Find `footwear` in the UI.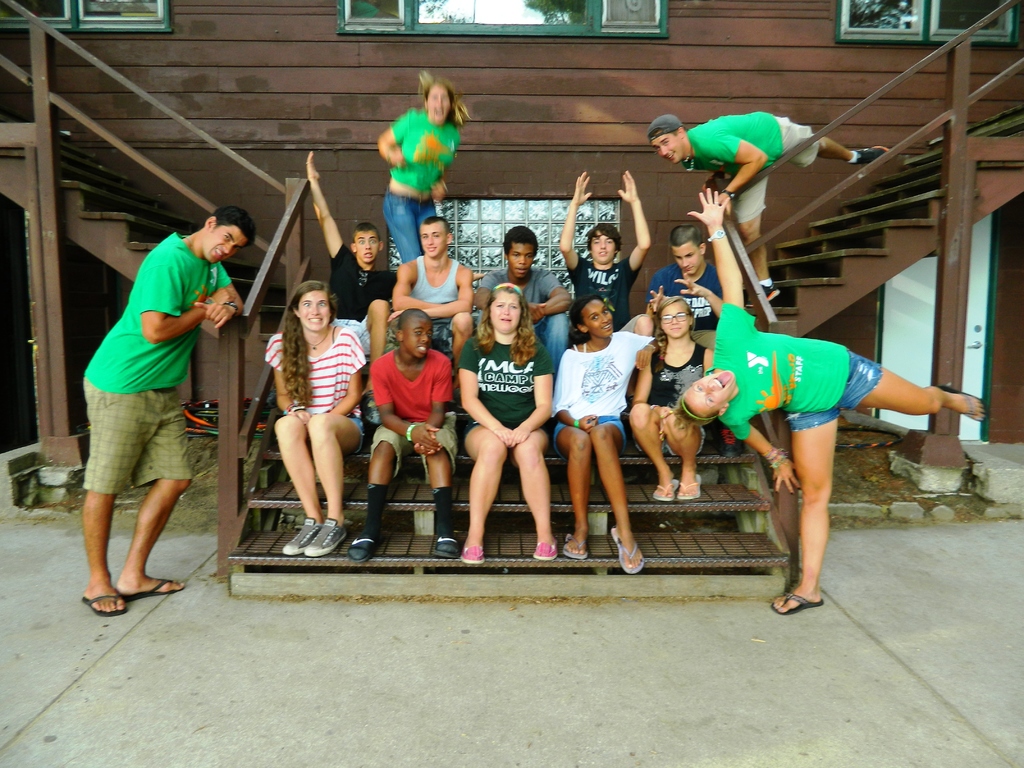
UI element at select_region(653, 474, 683, 504).
